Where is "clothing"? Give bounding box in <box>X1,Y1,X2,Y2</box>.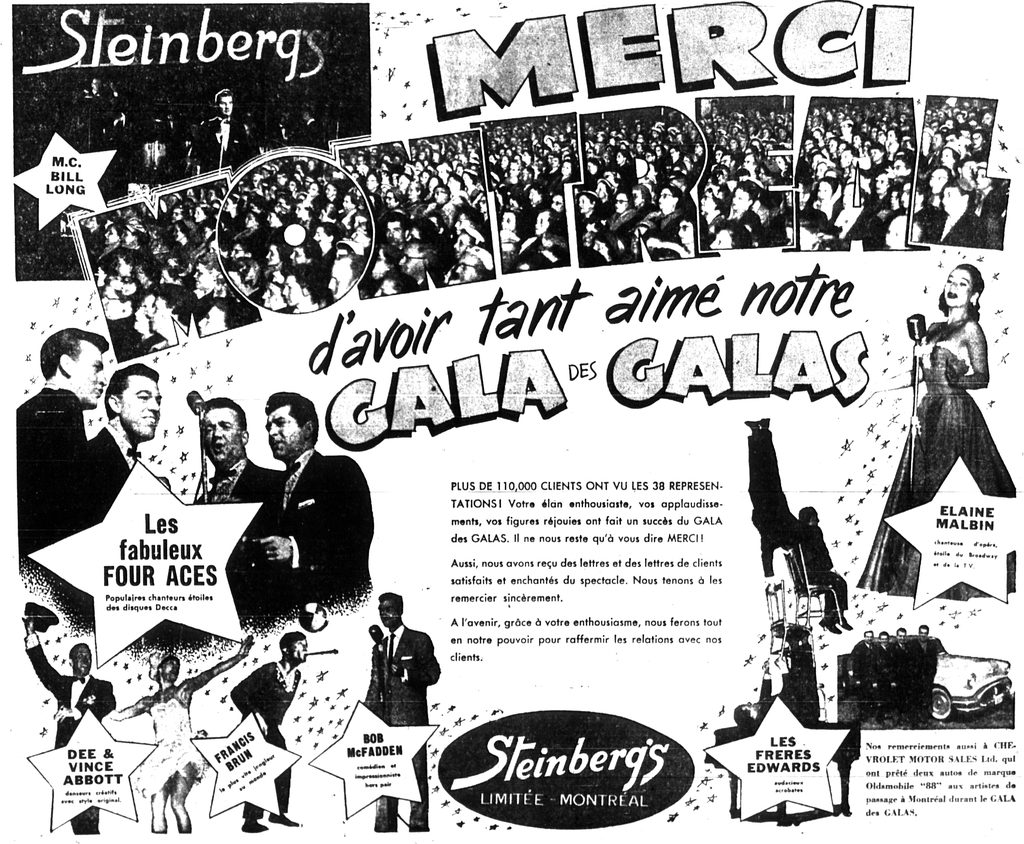
<box>845,636,933,717</box>.
